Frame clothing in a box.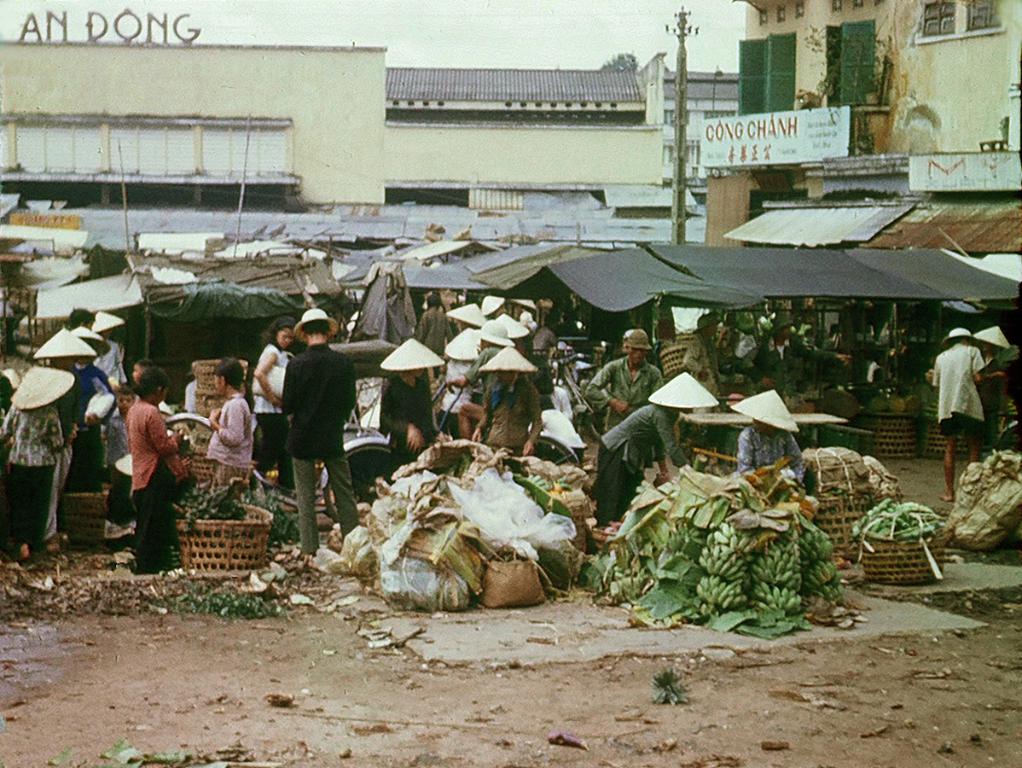
128/399/186/574.
